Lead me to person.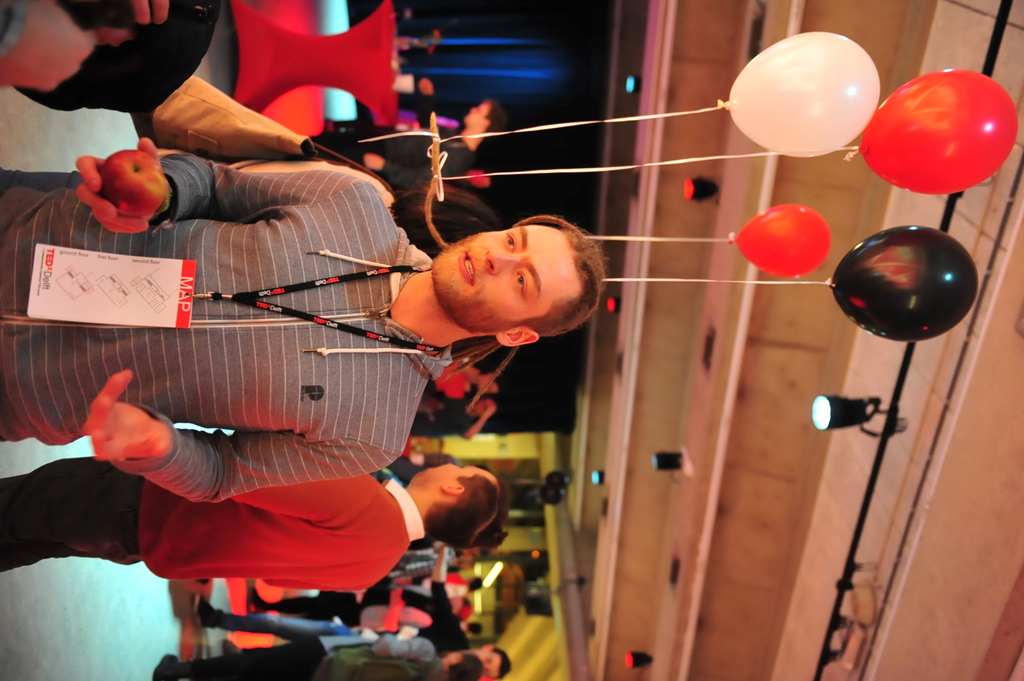
Lead to detection(191, 595, 511, 680).
